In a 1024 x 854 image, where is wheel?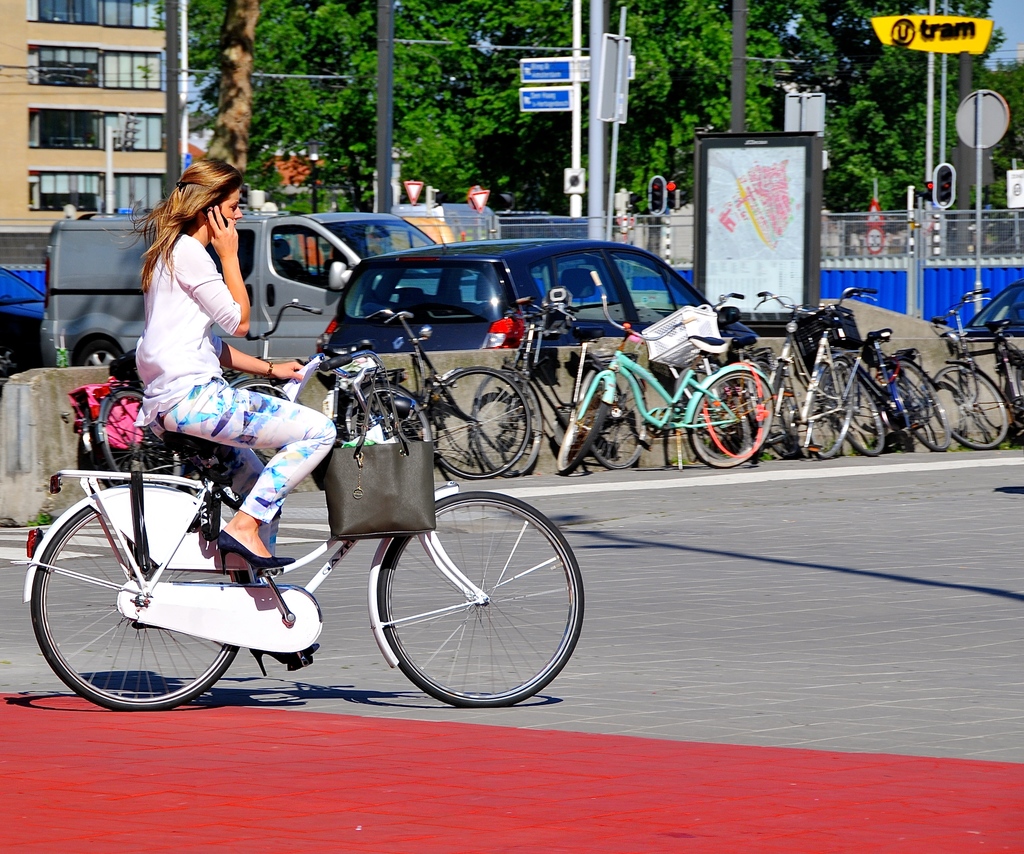
<box>894,363,953,449</box>.
